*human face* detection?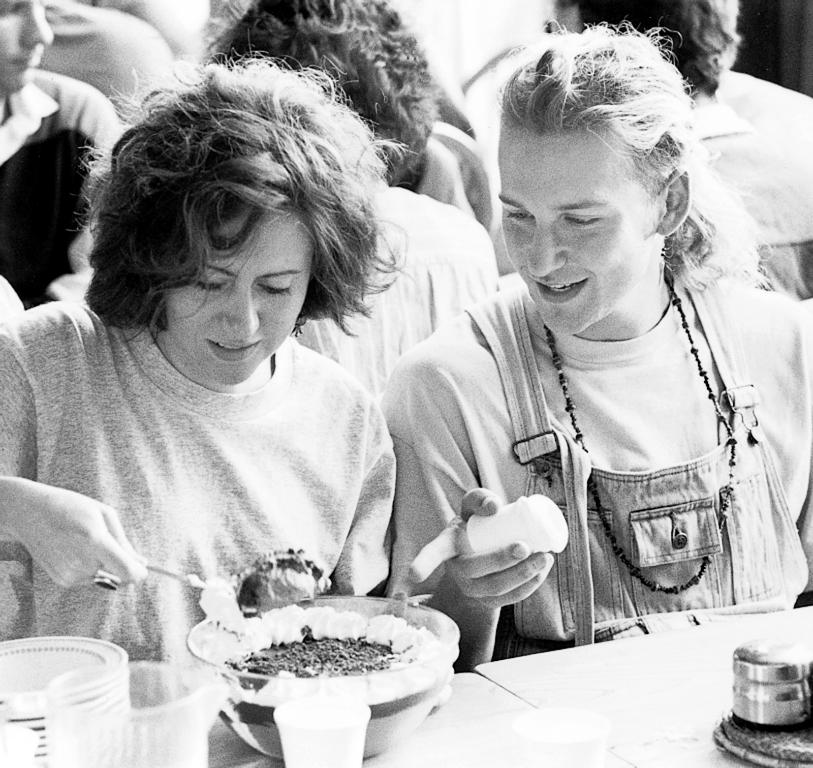
{"left": 497, "top": 128, "right": 655, "bottom": 335}
